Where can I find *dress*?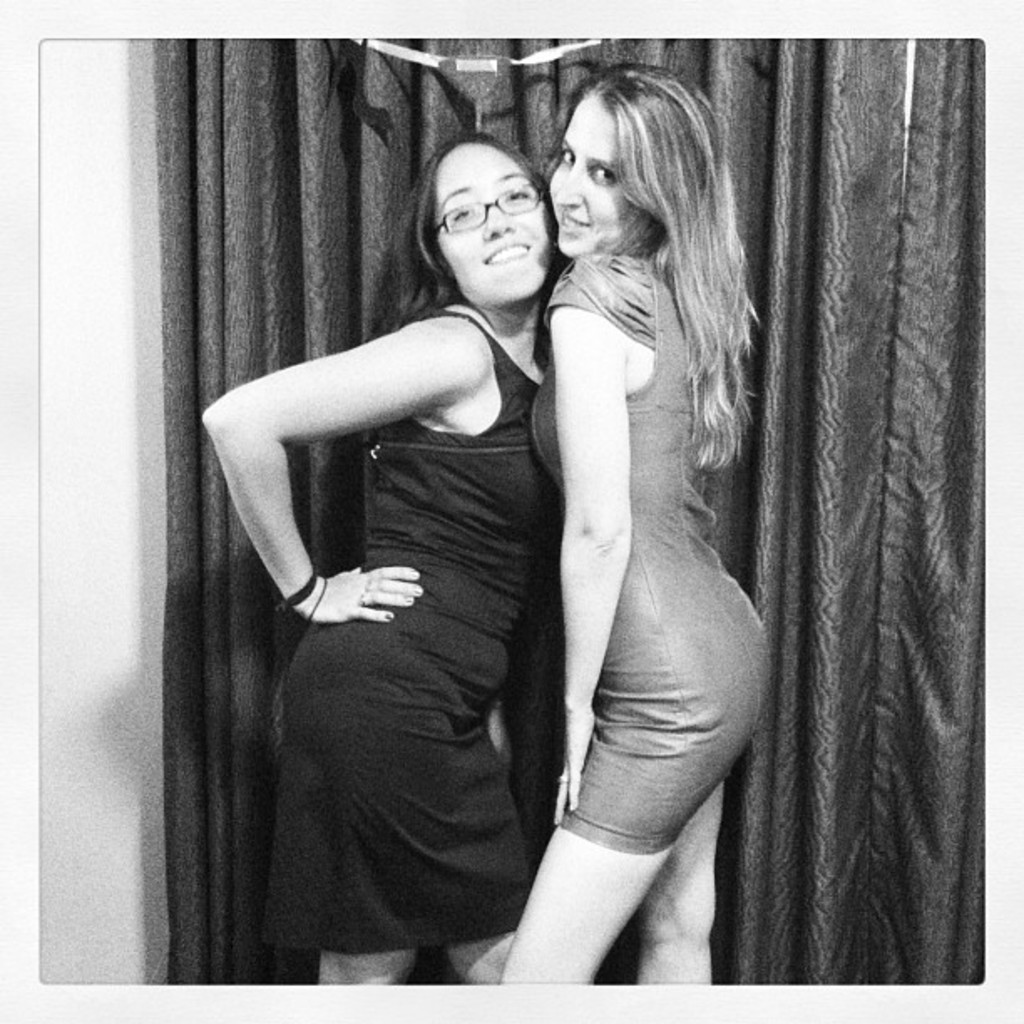
You can find it at locate(515, 258, 778, 852).
